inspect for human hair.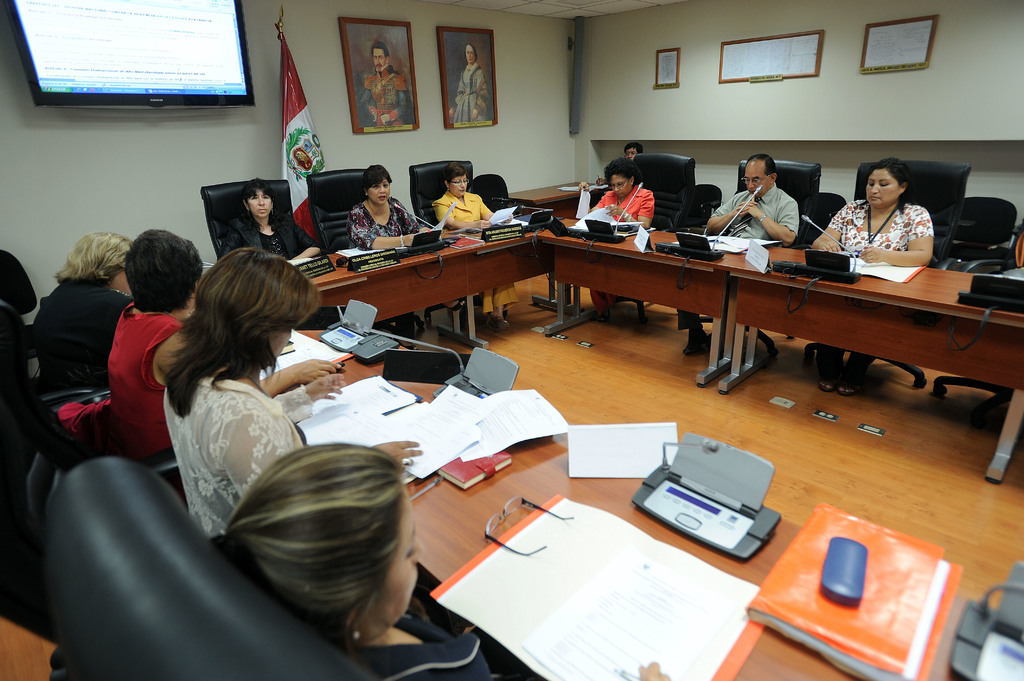
Inspection: Rect(735, 152, 778, 180).
